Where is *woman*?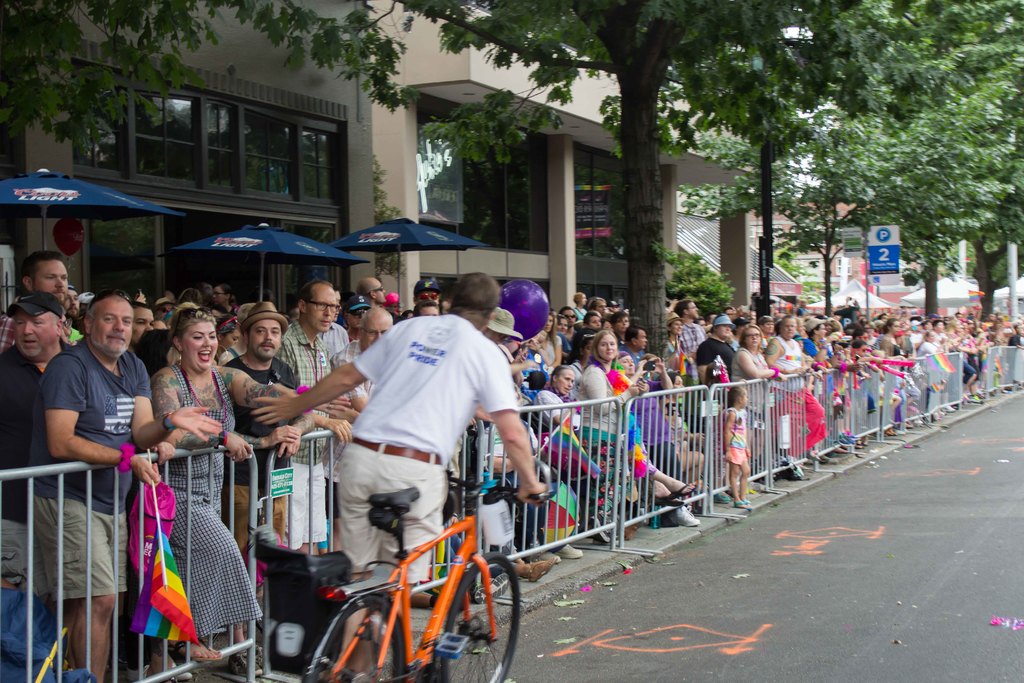
(left=568, top=333, right=590, bottom=380).
